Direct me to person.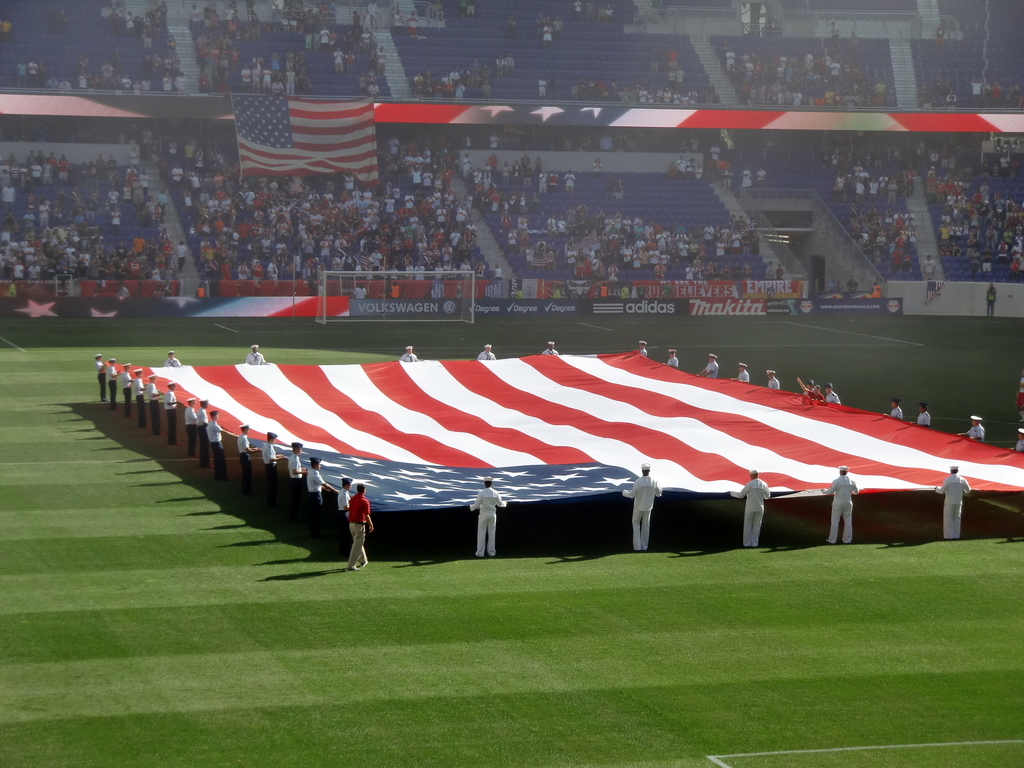
Direction: left=730, top=468, right=773, bottom=547.
